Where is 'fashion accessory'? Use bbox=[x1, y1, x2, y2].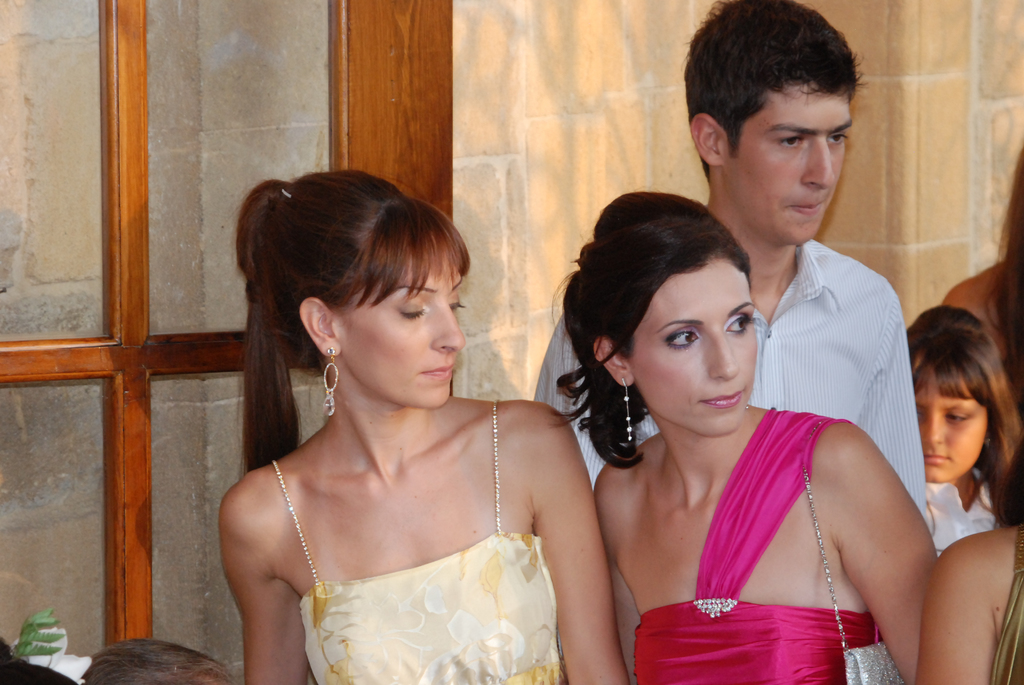
bbox=[801, 418, 907, 684].
